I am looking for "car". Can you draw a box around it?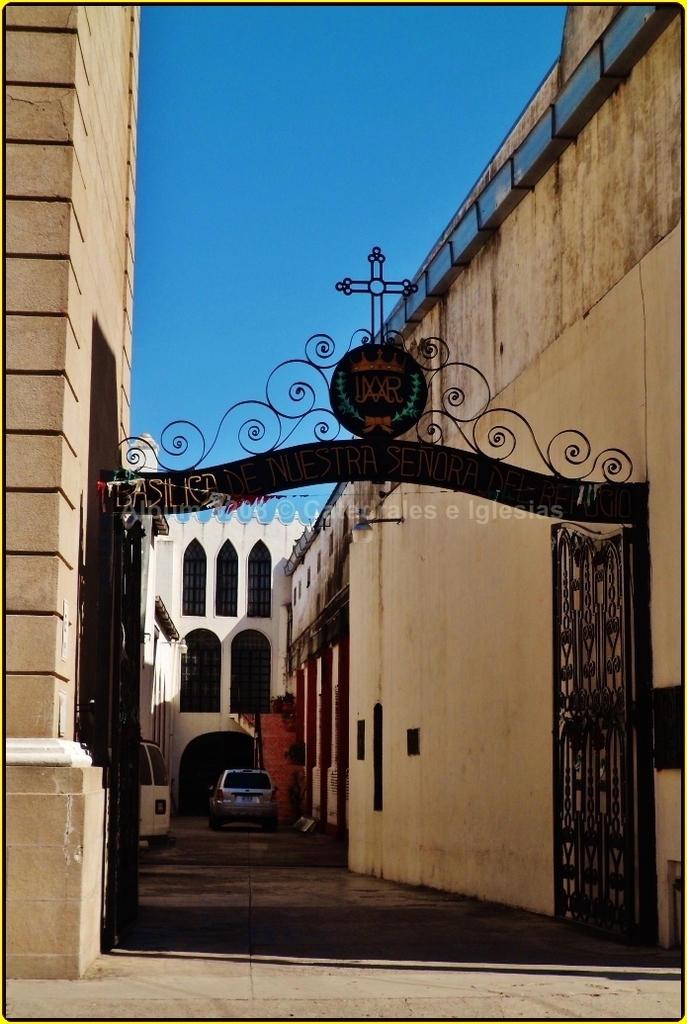
Sure, the bounding box is 201 745 284 835.
